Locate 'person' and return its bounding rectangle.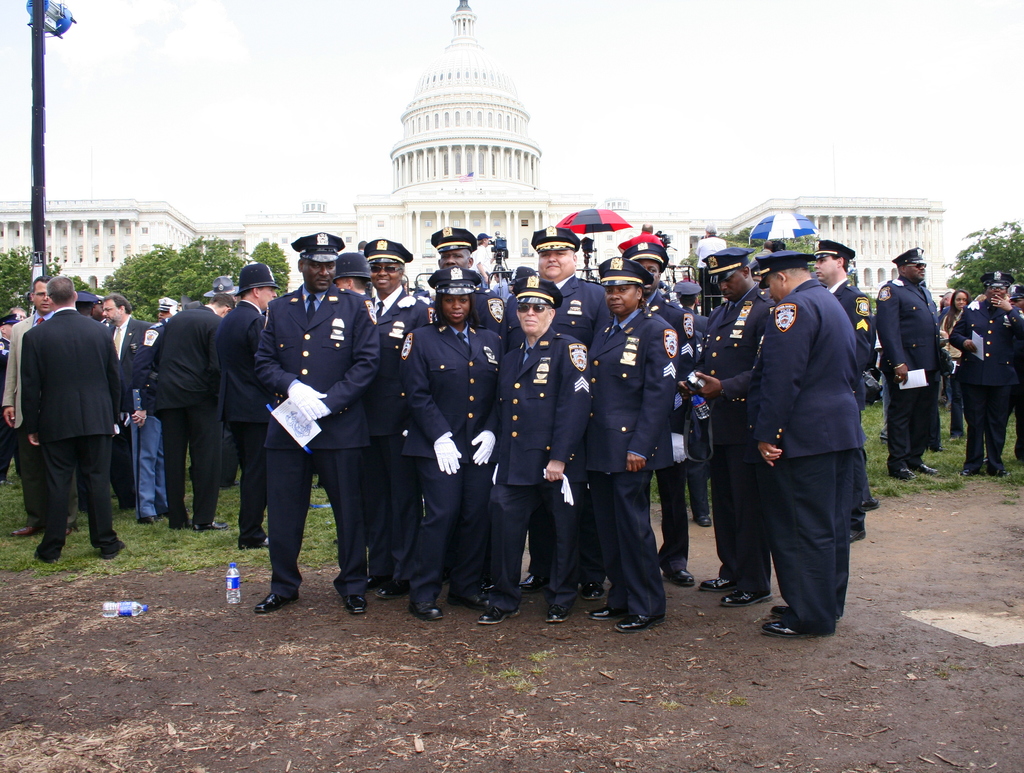
[left=874, top=246, right=937, bottom=484].
